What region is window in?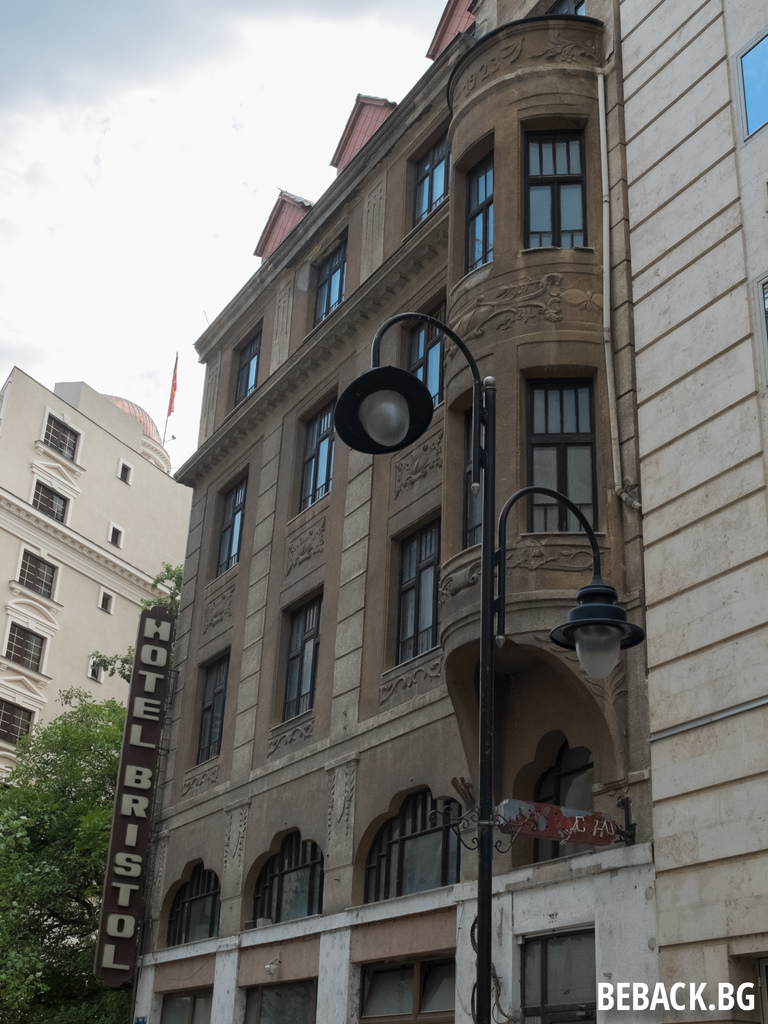
BBox(92, 657, 104, 687).
